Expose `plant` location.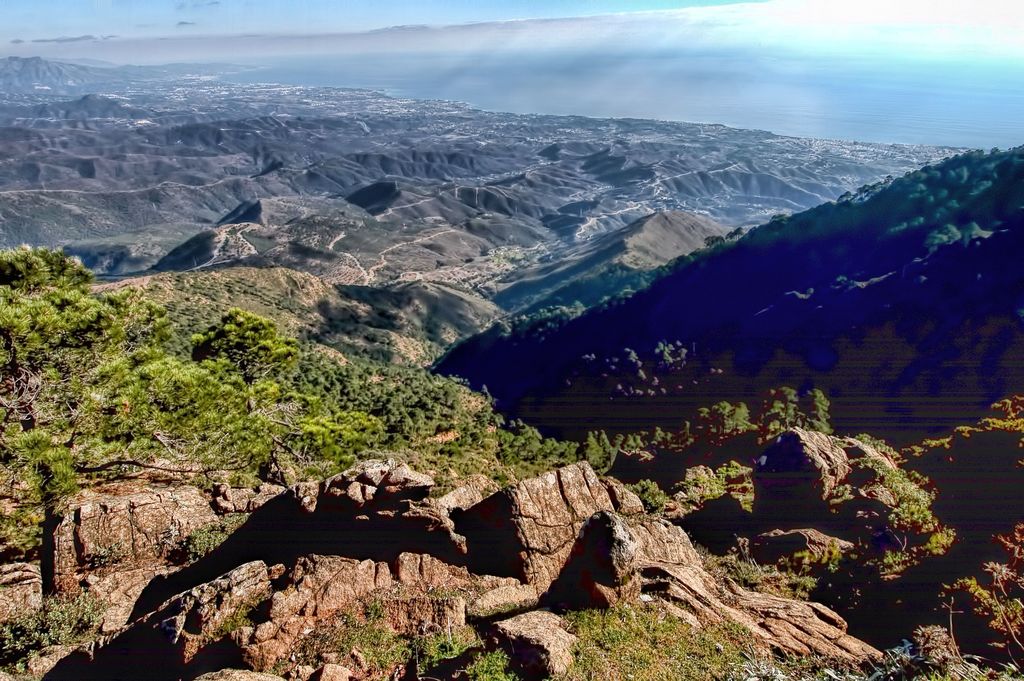
Exposed at [left=294, top=582, right=805, bottom=680].
